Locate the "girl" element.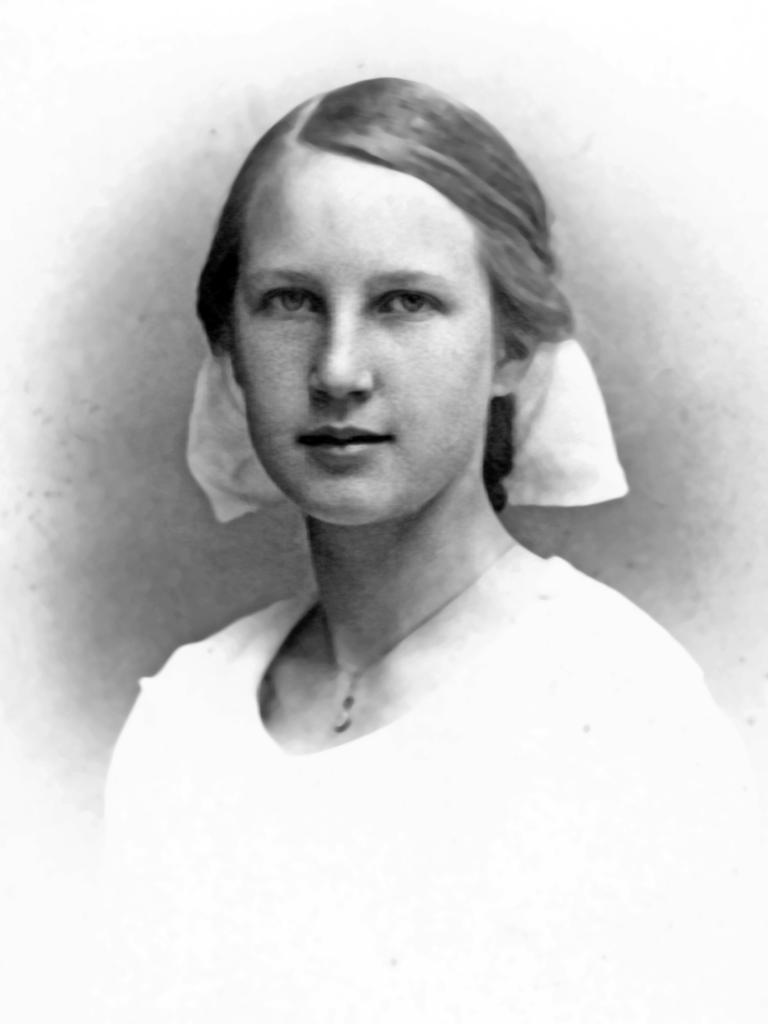
Element bbox: [left=99, top=73, right=744, bottom=843].
